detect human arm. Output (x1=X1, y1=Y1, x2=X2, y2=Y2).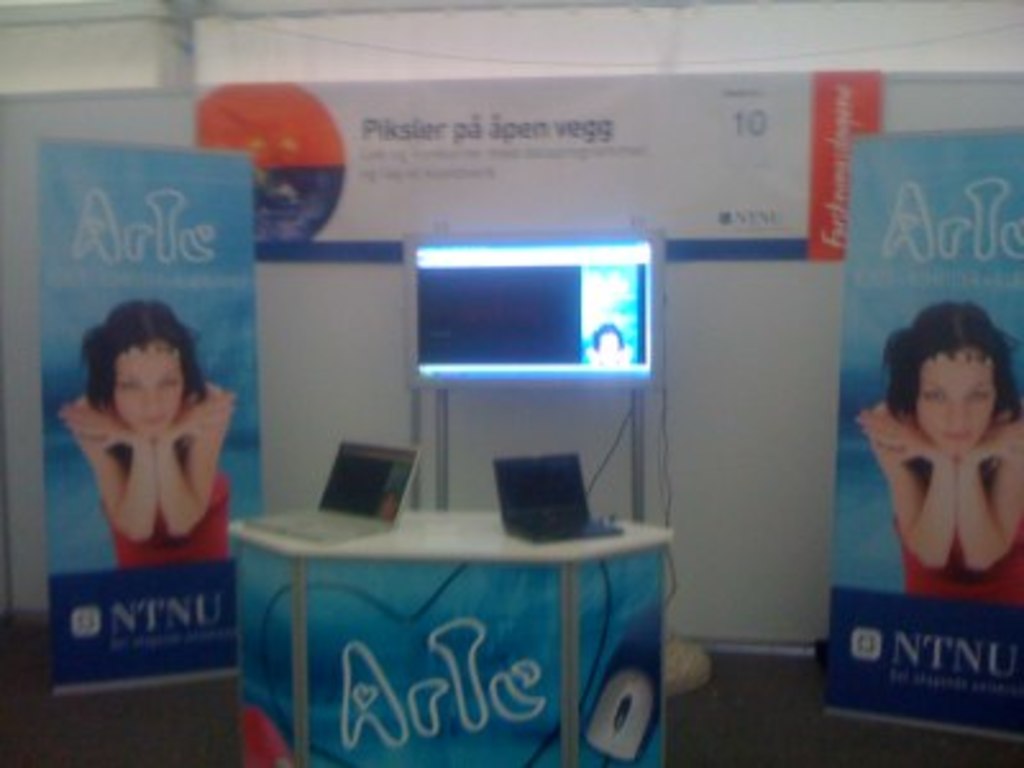
(x1=59, y1=397, x2=164, y2=548).
